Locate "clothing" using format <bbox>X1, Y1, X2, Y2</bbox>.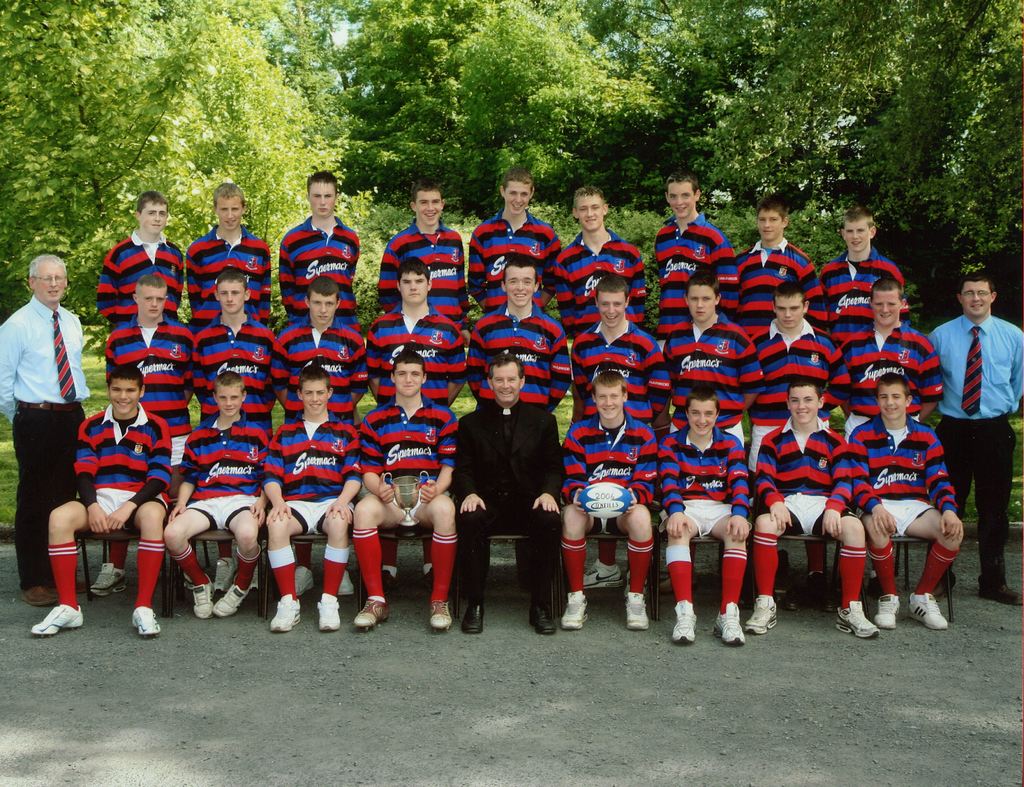
<bbox>277, 211, 363, 304</bbox>.
